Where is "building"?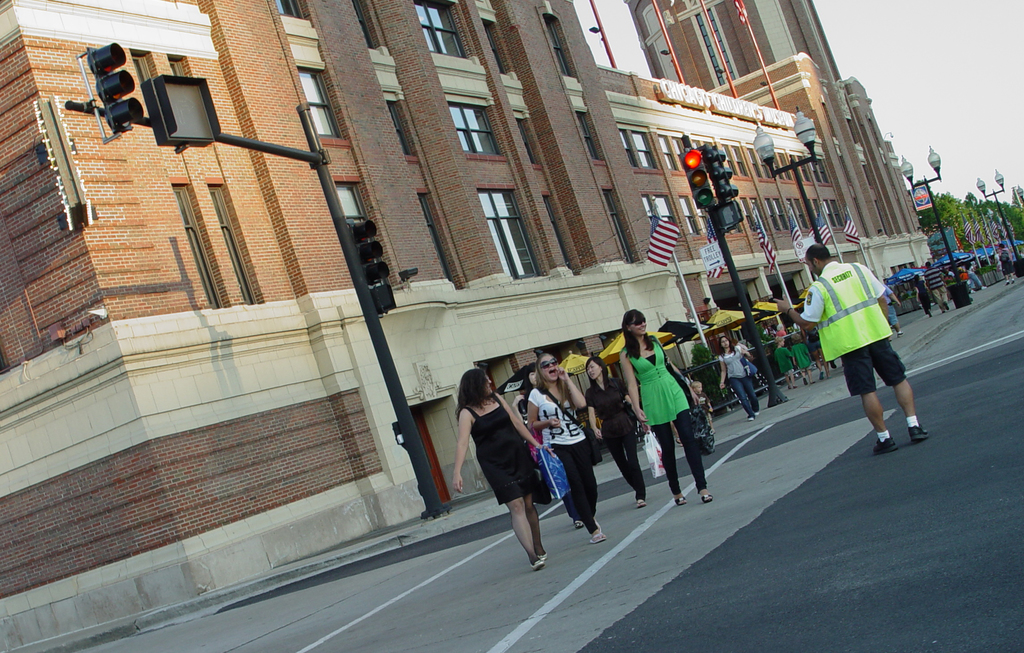
[0,0,945,652].
